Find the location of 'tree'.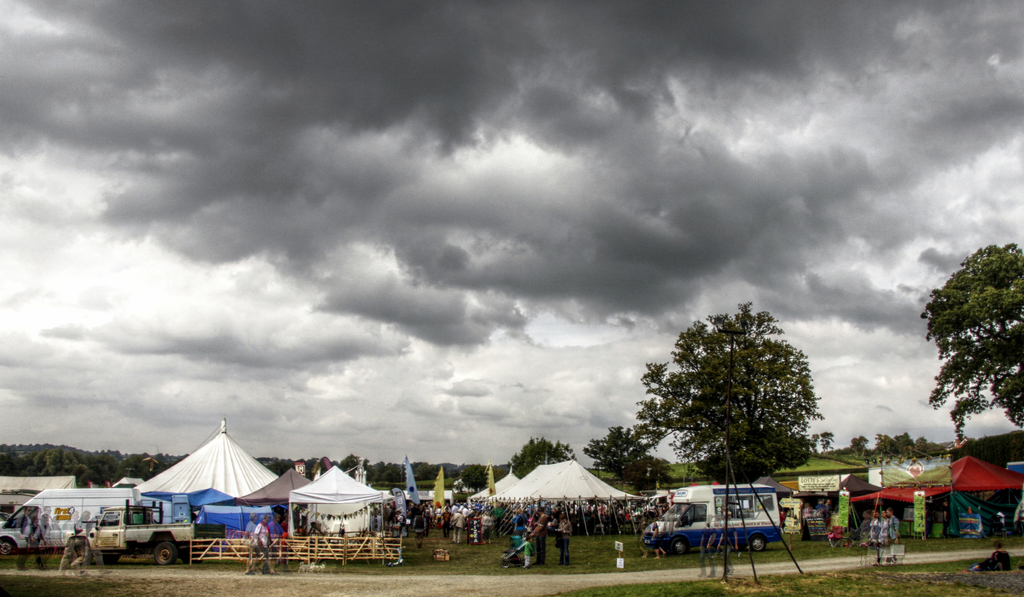
Location: [582, 422, 657, 487].
